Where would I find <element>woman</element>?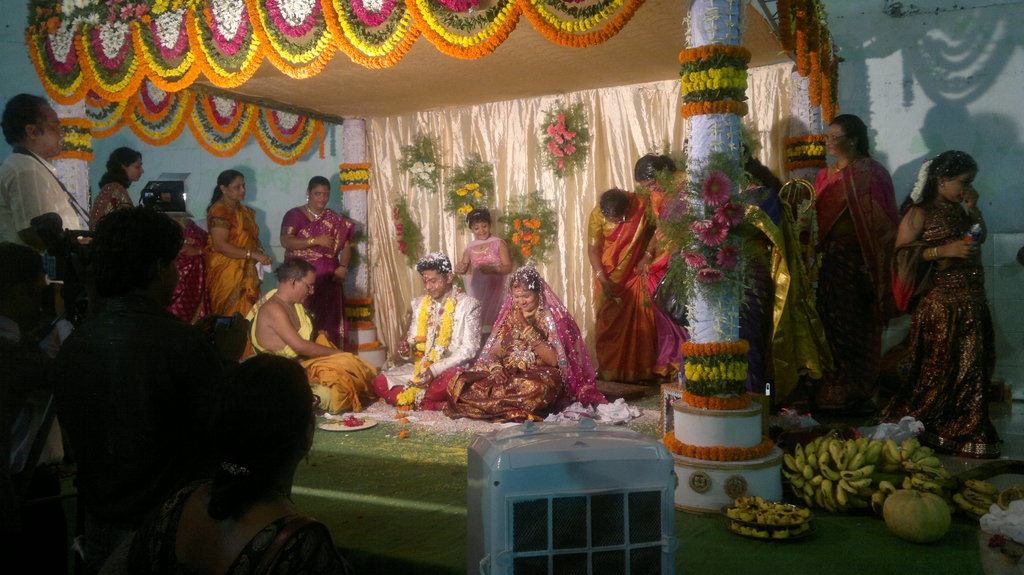
At x1=738 y1=150 x2=823 y2=423.
